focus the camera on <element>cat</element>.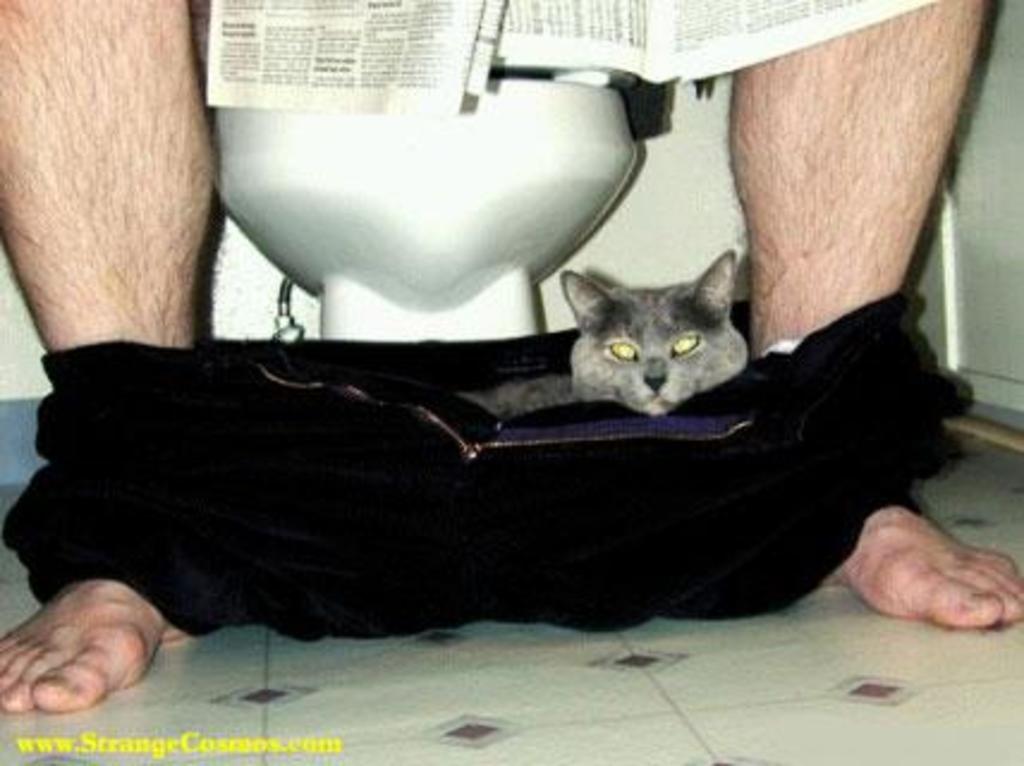
Focus region: 467 247 751 428.
